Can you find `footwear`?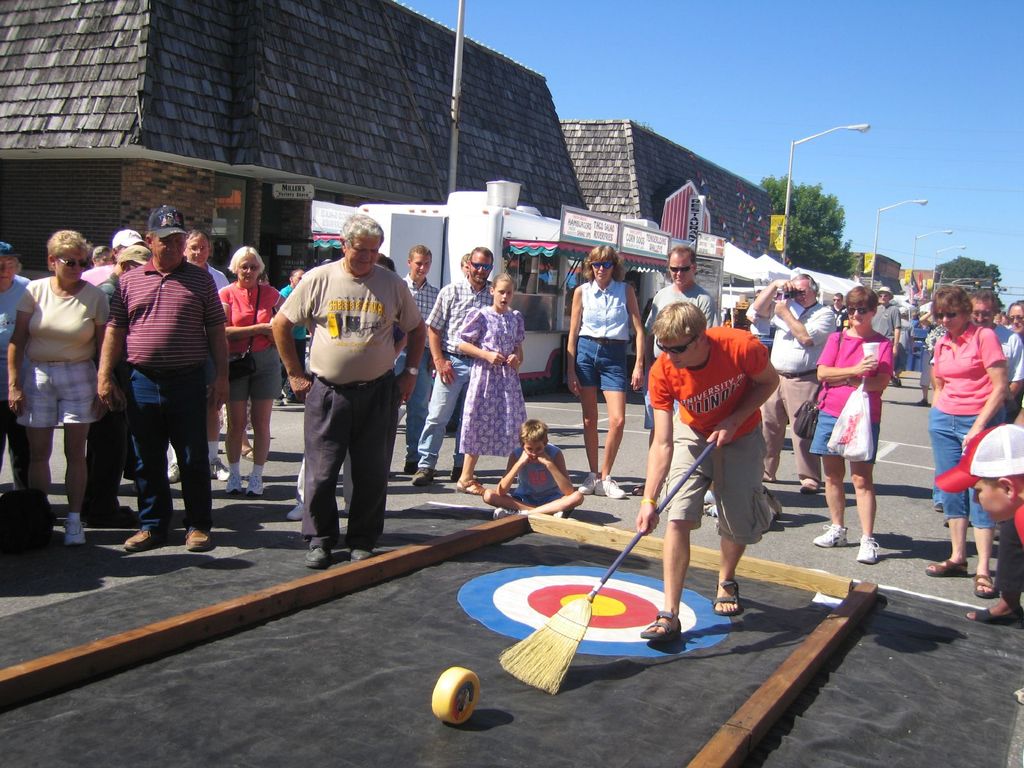
Yes, bounding box: bbox=[856, 534, 879, 564].
